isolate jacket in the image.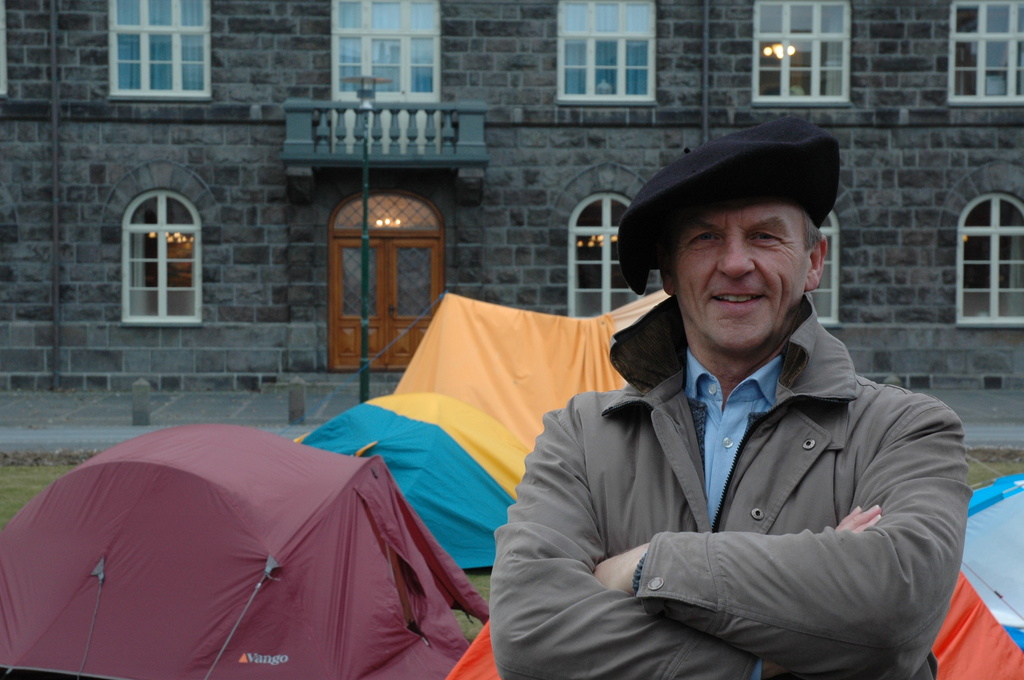
Isolated region: bbox(486, 256, 975, 665).
